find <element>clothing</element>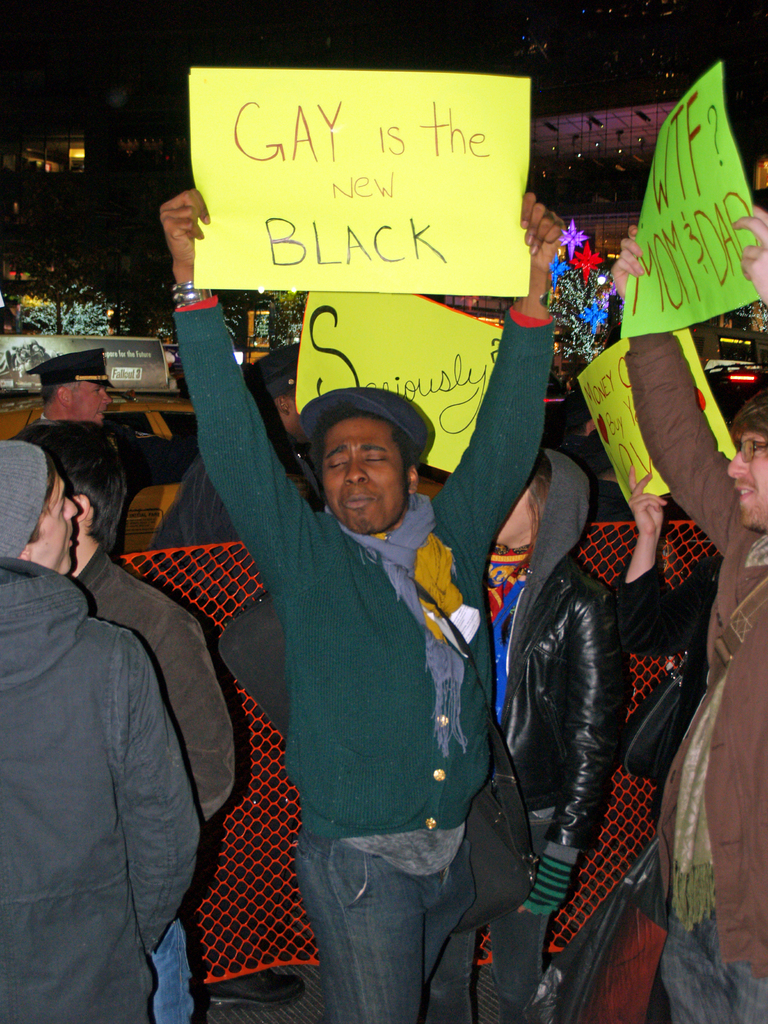
[x1=168, y1=300, x2=557, y2=1023]
